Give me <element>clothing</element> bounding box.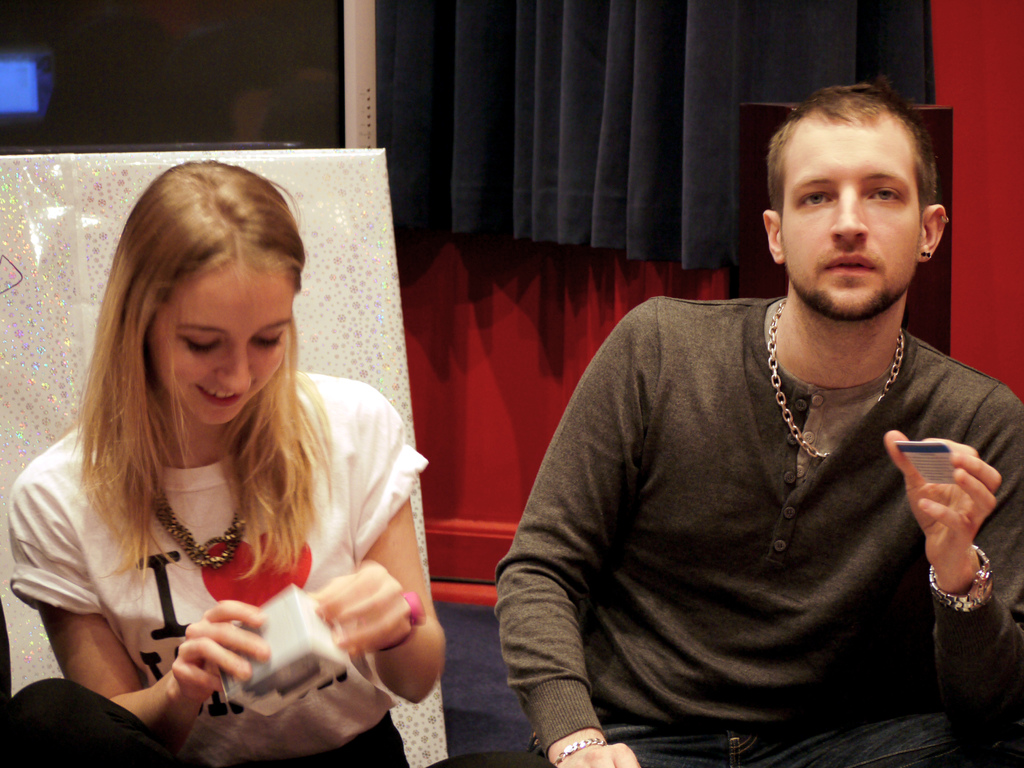
{"left": 12, "top": 365, "right": 422, "bottom": 767}.
